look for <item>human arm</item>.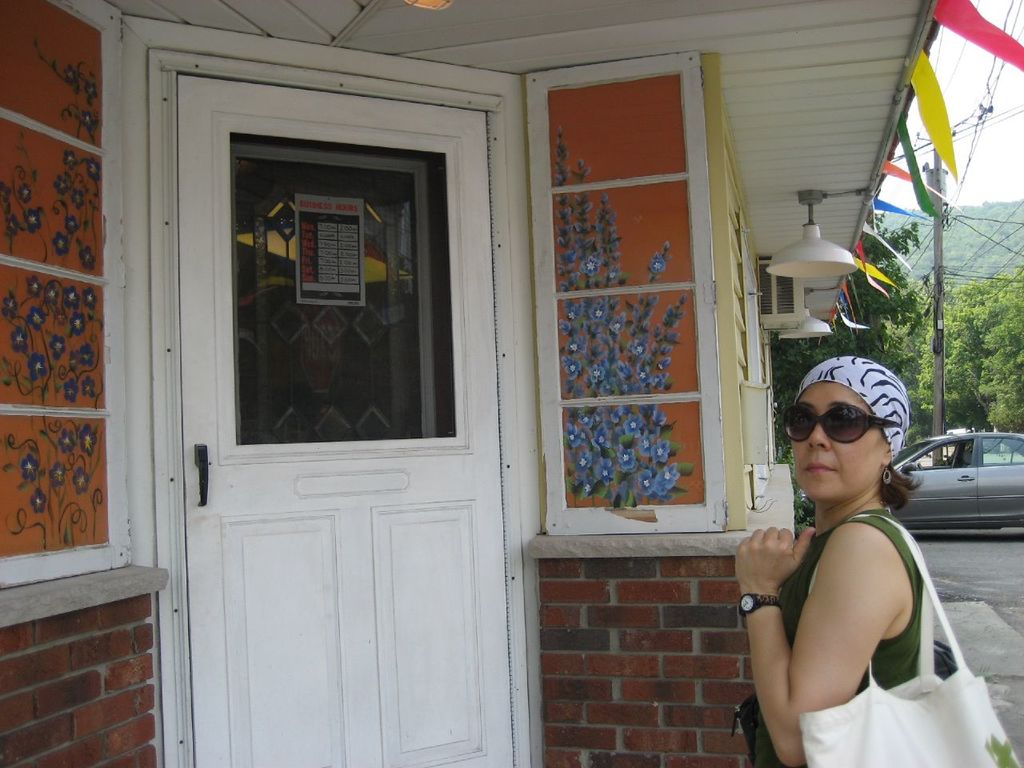
Found: Rect(734, 517, 912, 767).
